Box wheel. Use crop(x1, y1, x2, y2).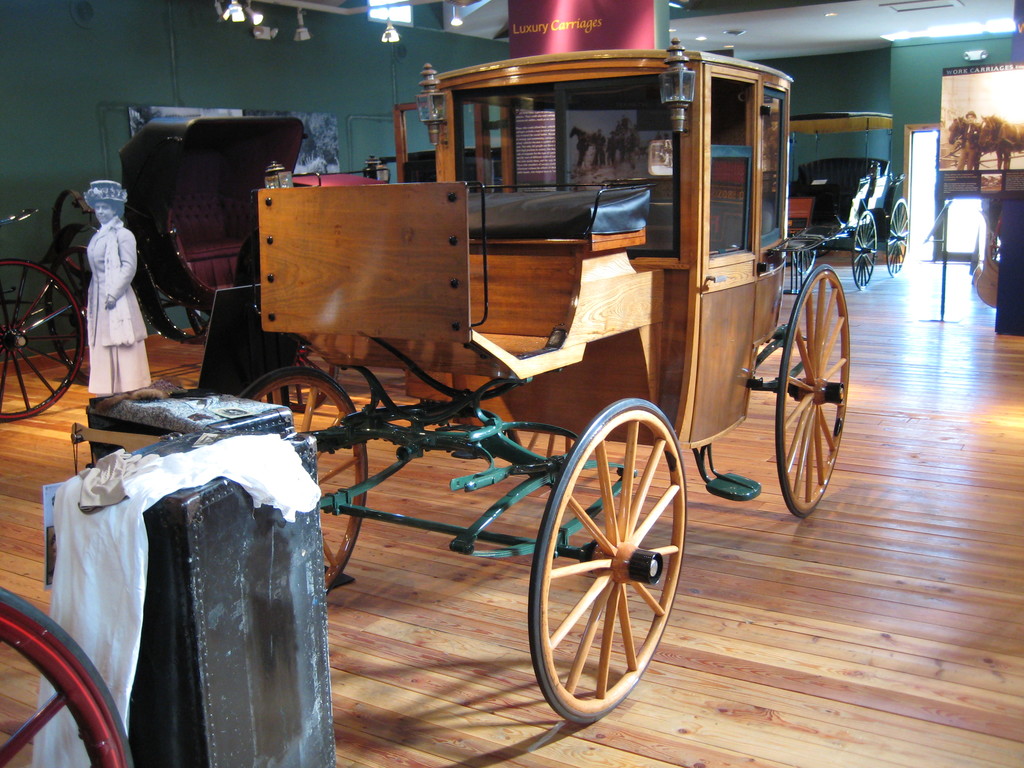
crop(0, 589, 132, 767).
